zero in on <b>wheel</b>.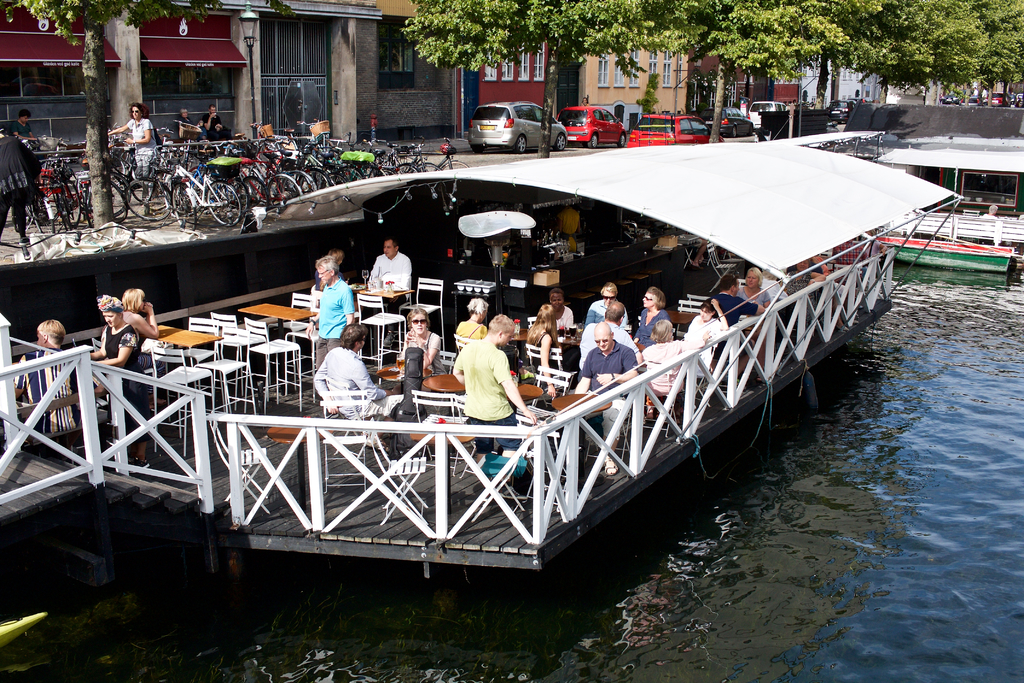
Zeroed in: 513 136 529 163.
